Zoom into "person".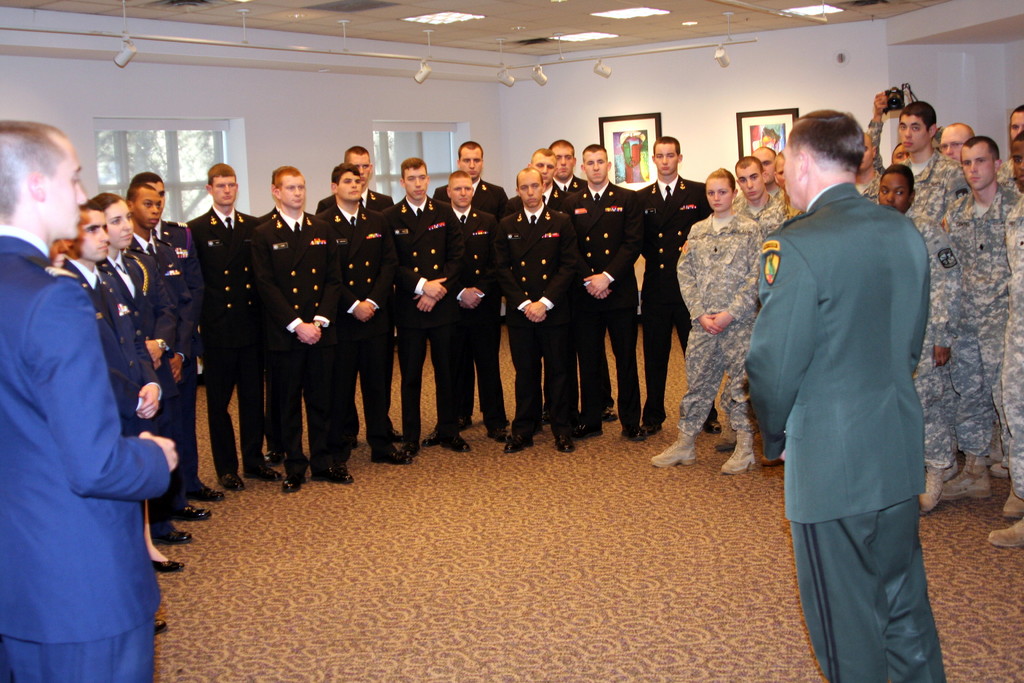
Zoom target: l=502, t=181, r=568, b=456.
